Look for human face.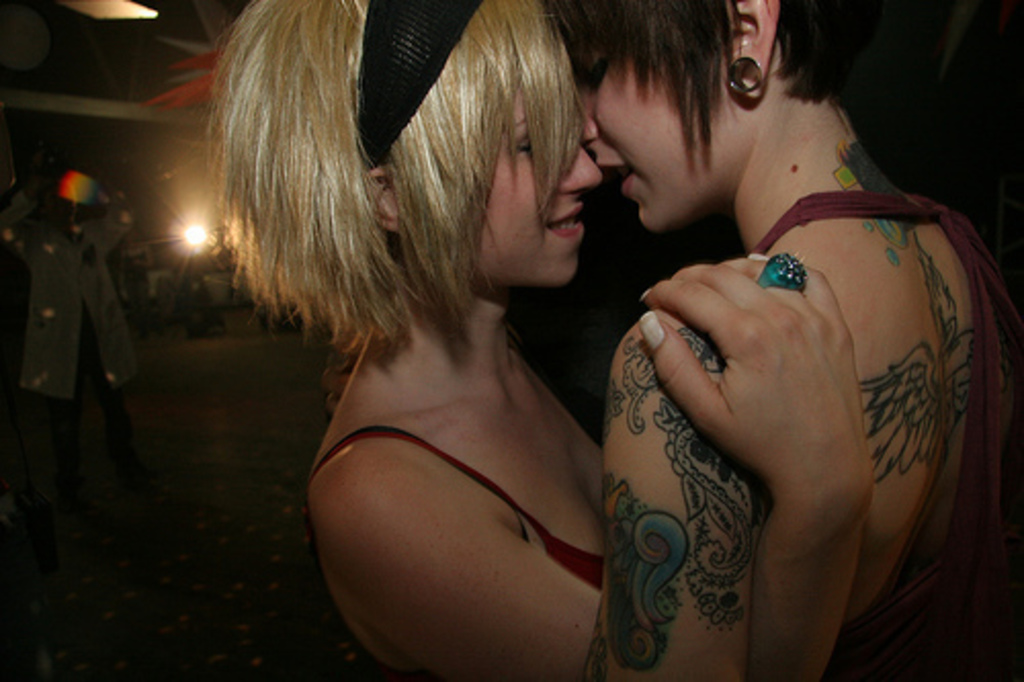
Found: 412/41/606/289.
